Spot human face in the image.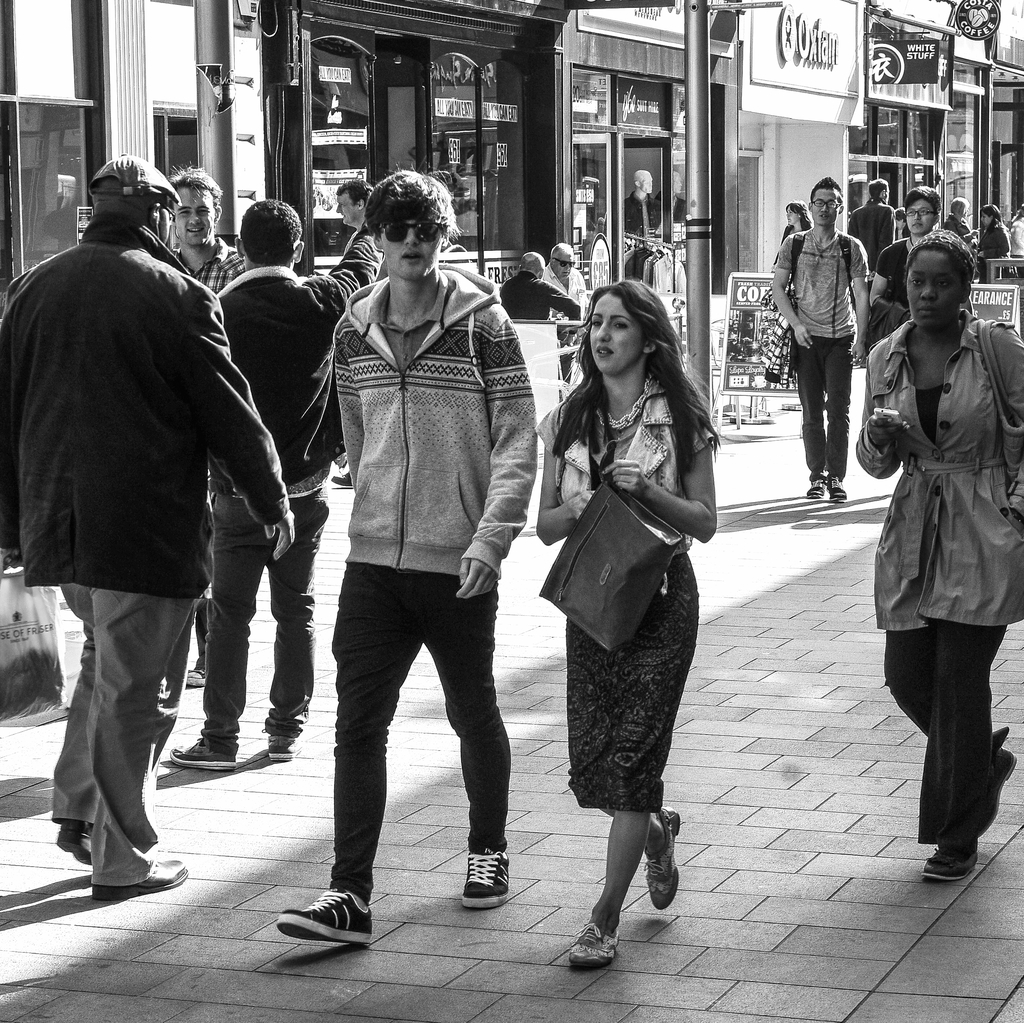
human face found at l=588, t=294, r=647, b=377.
